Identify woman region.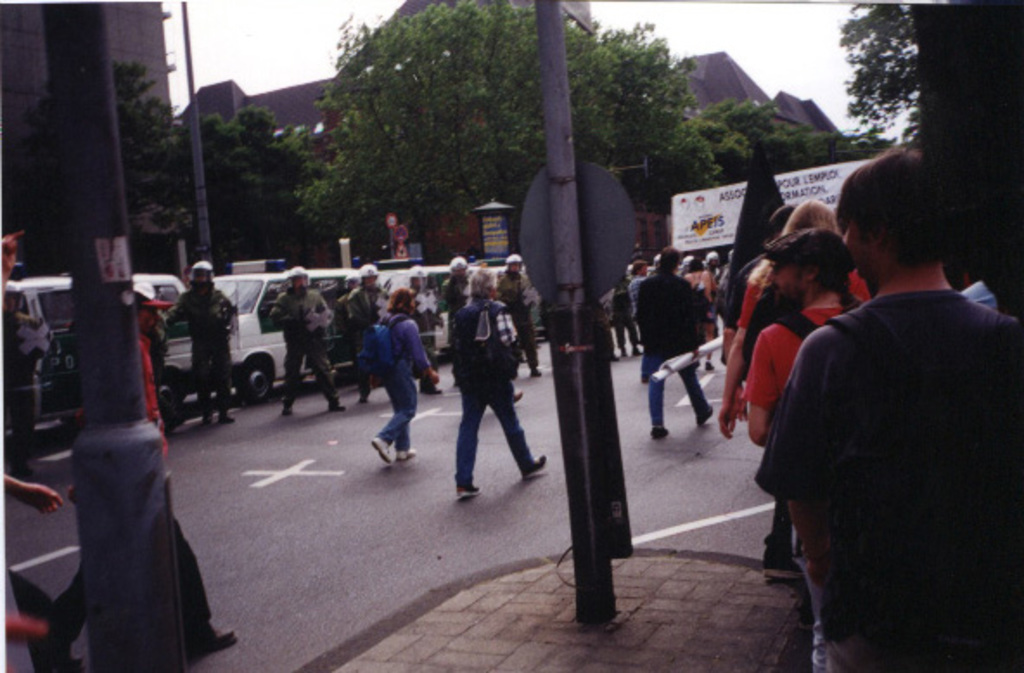
Region: pyautogui.locateOnScreen(379, 282, 446, 453).
